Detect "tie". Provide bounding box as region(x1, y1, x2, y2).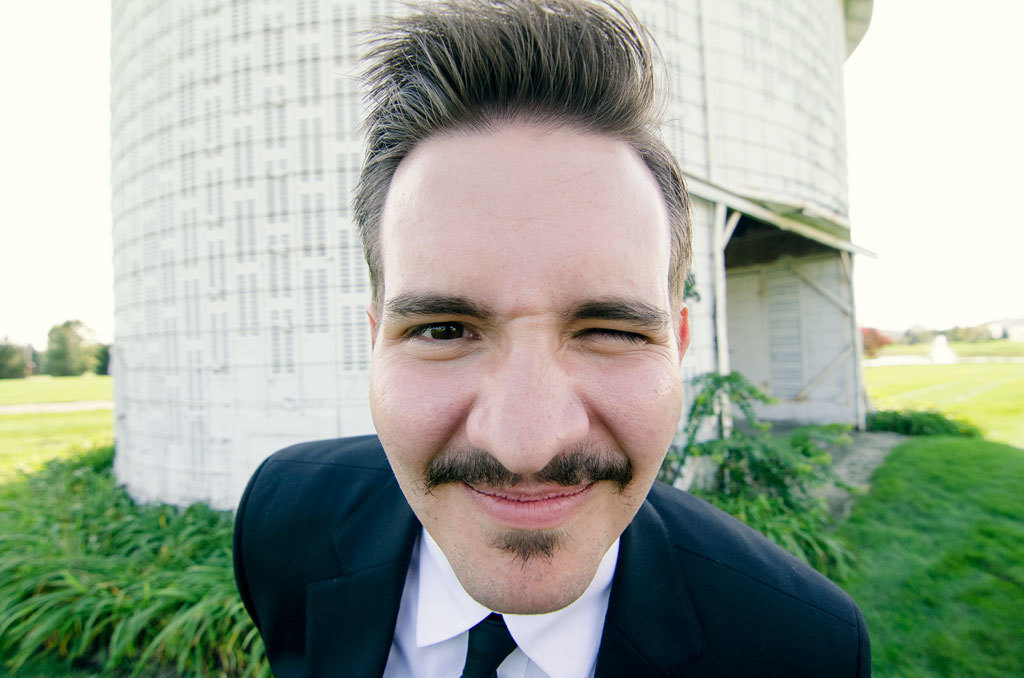
region(462, 612, 516, 677).
